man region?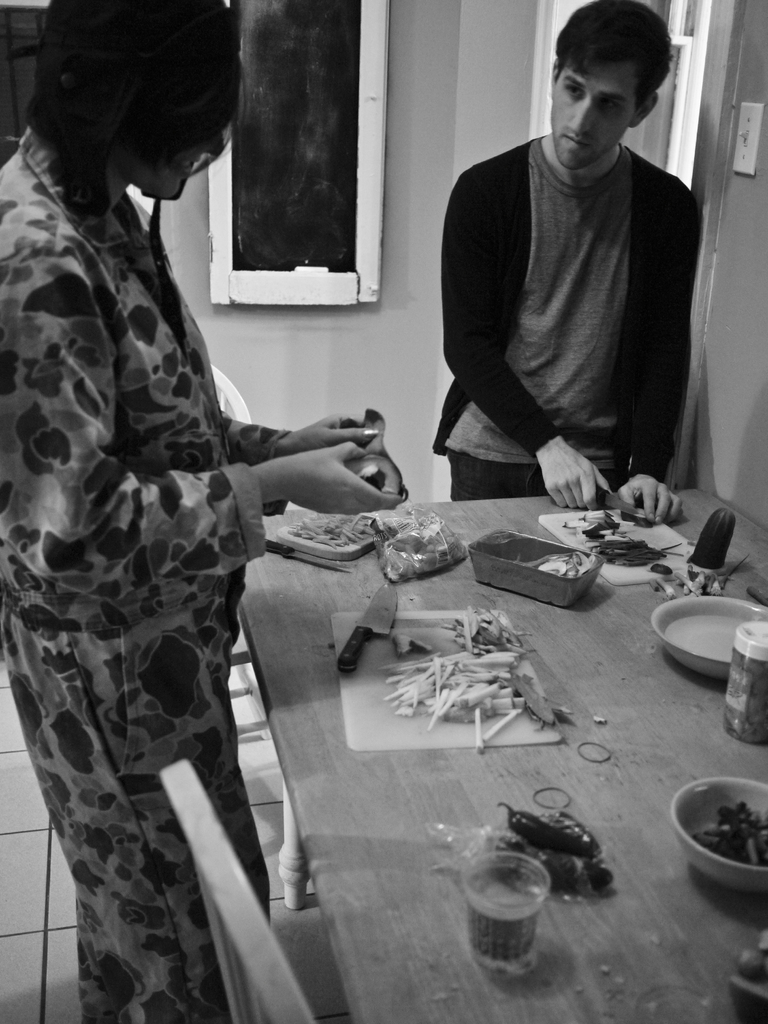
{"x1": 438, "y1": 0, "x2": 704, "y2": 525}
